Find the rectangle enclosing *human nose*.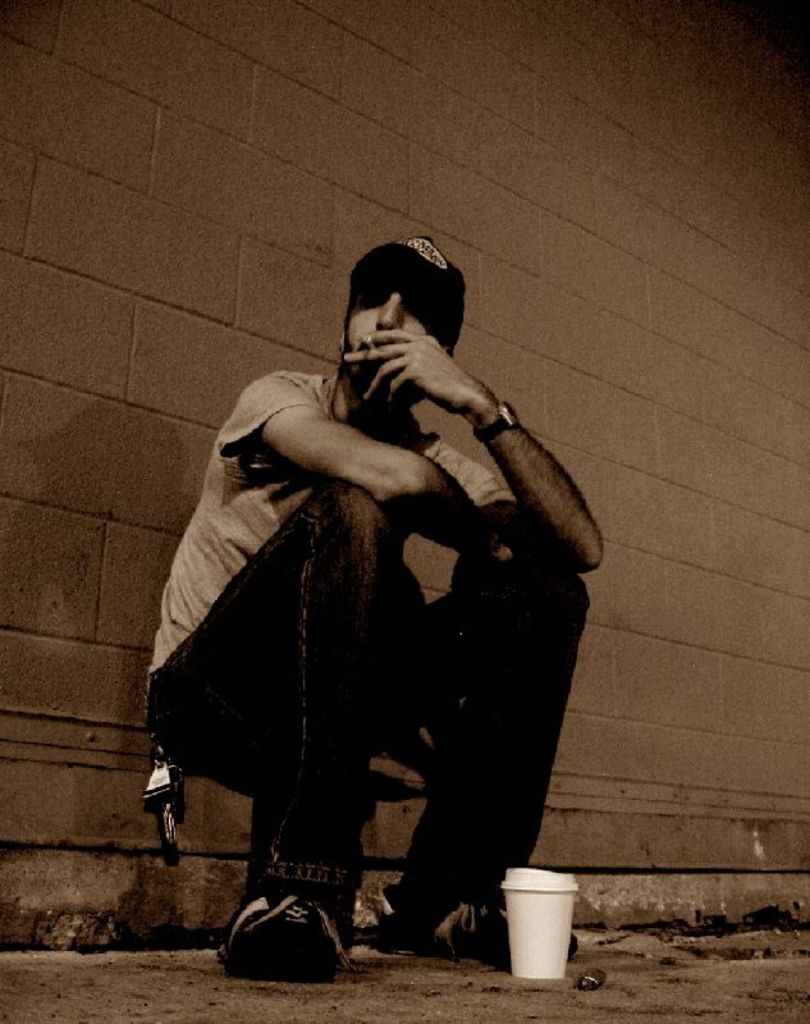
(372,302,401,330).
